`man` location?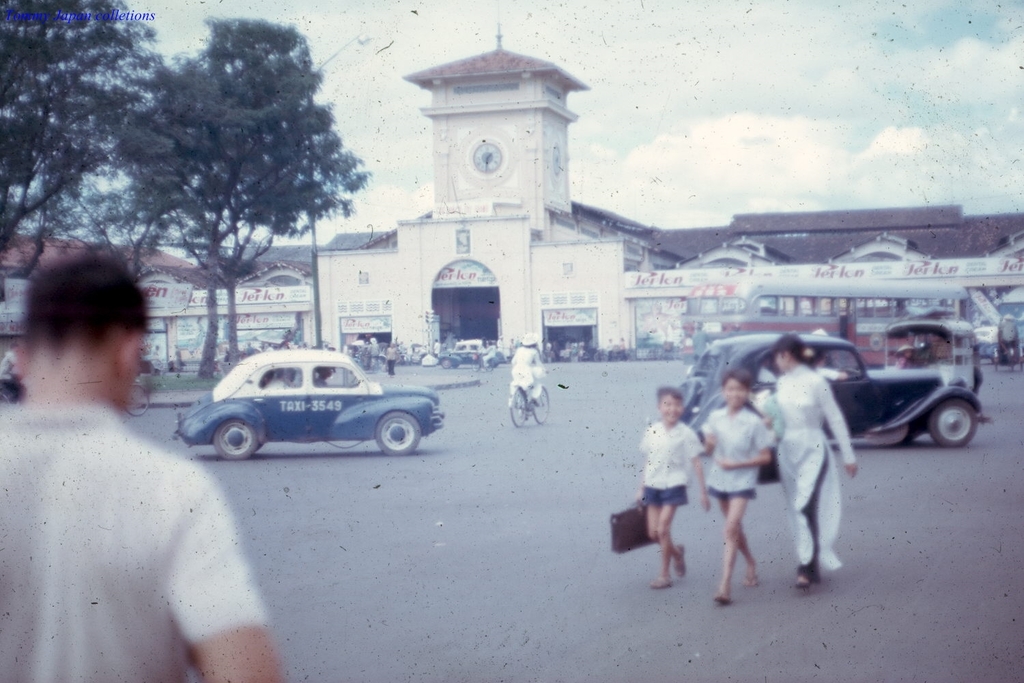
[19, 268, 255, 656]
